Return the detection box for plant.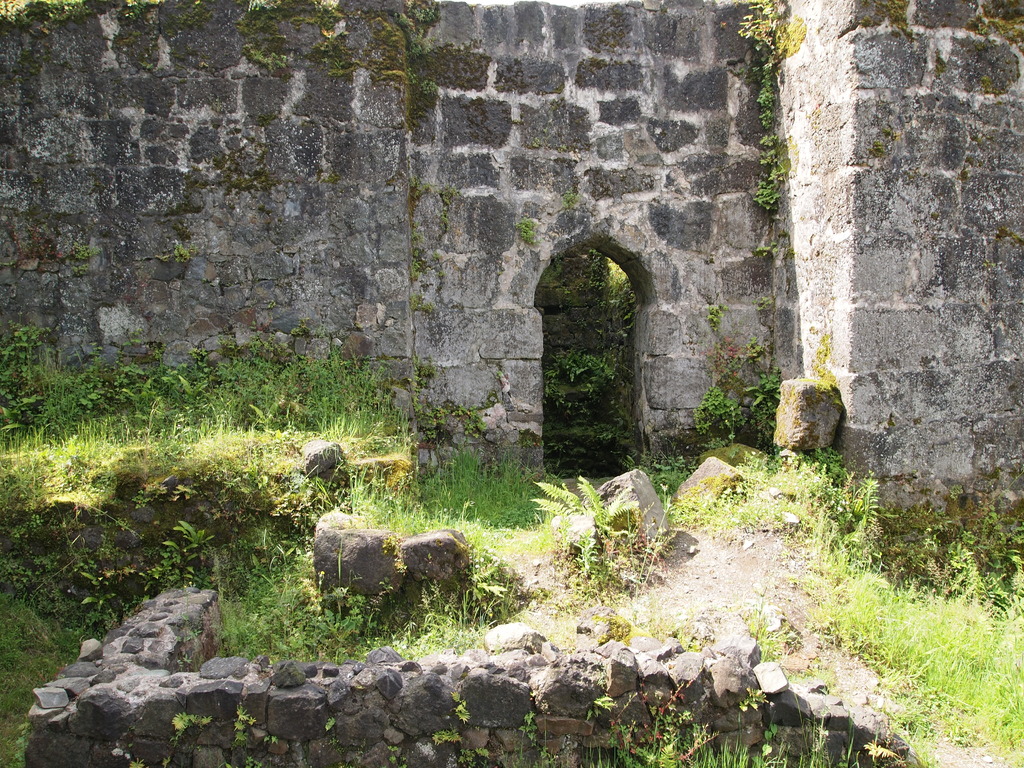
<bbox>526, 467, 667, 601</bbox>.
